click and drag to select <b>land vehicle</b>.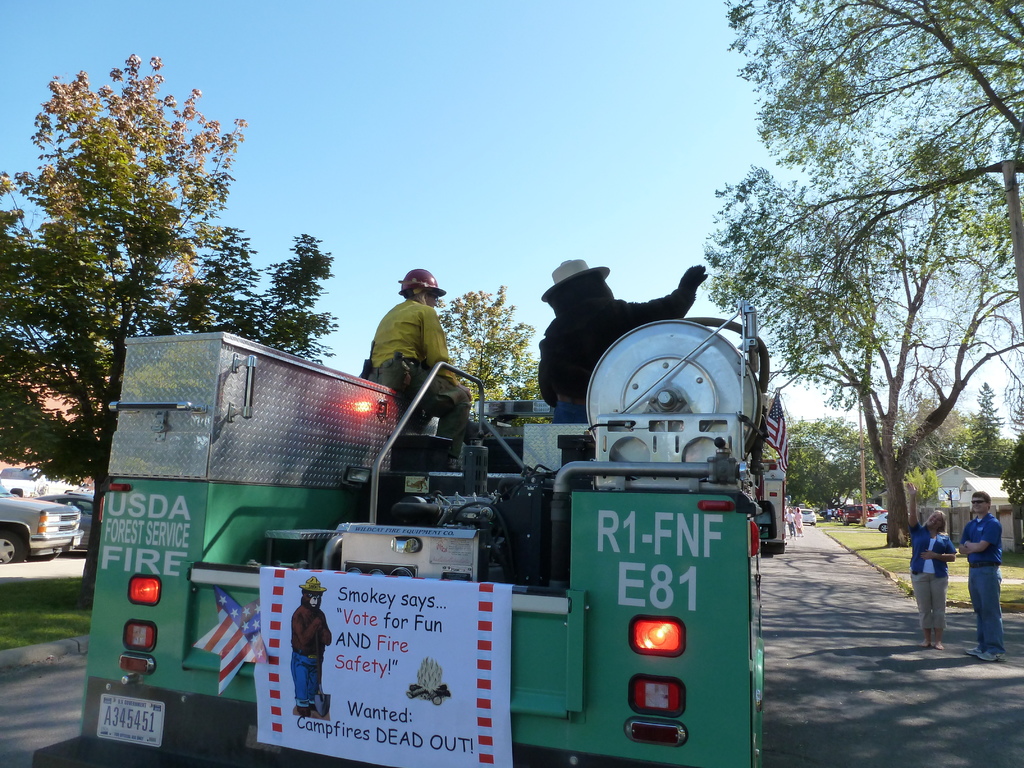
Selection: x1=867 y1=513 x2=887 y2=531.
